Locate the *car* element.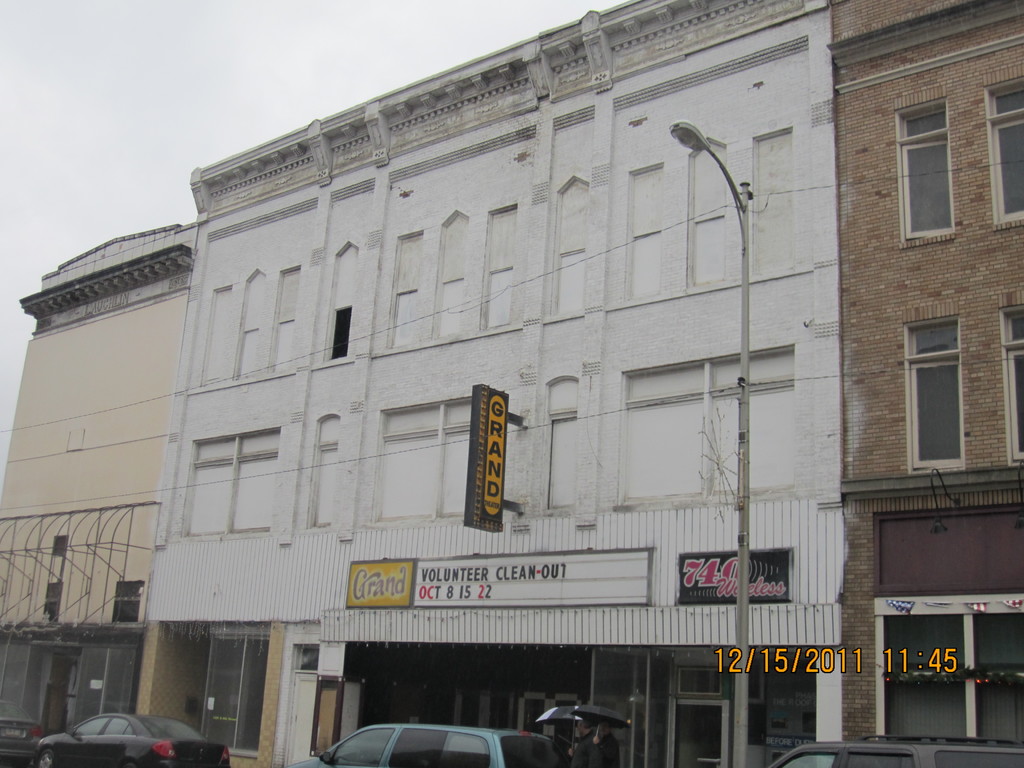
Element bbox: rect(768, 733, 1023, 767).
